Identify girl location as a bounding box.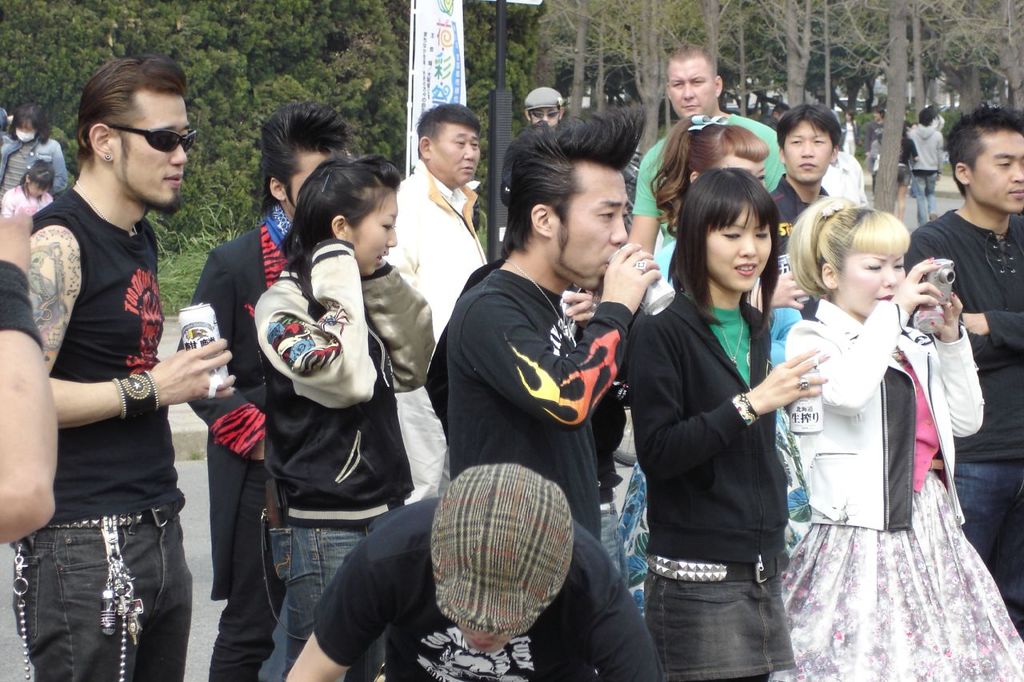
<region>0, 155, 55, 221</region>.
